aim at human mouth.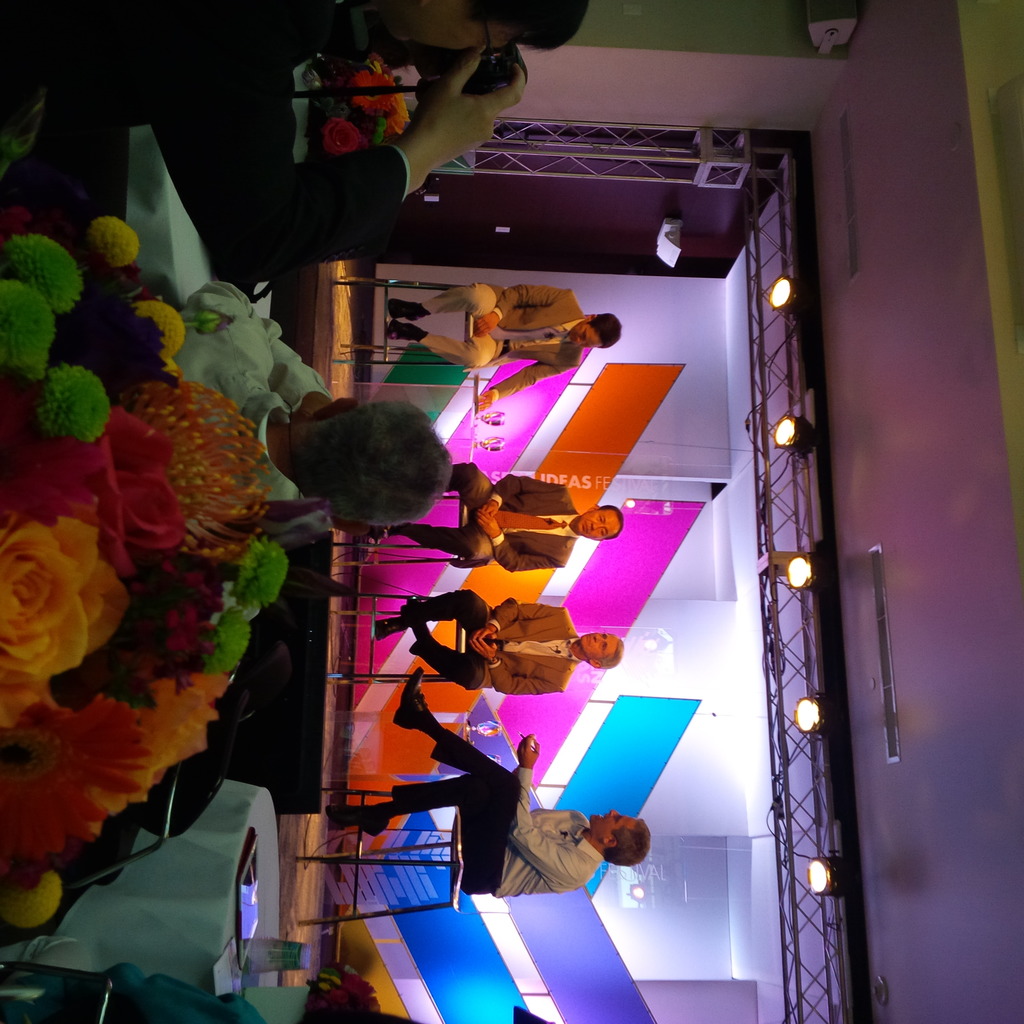
Aimed at 588 636 590 643.
